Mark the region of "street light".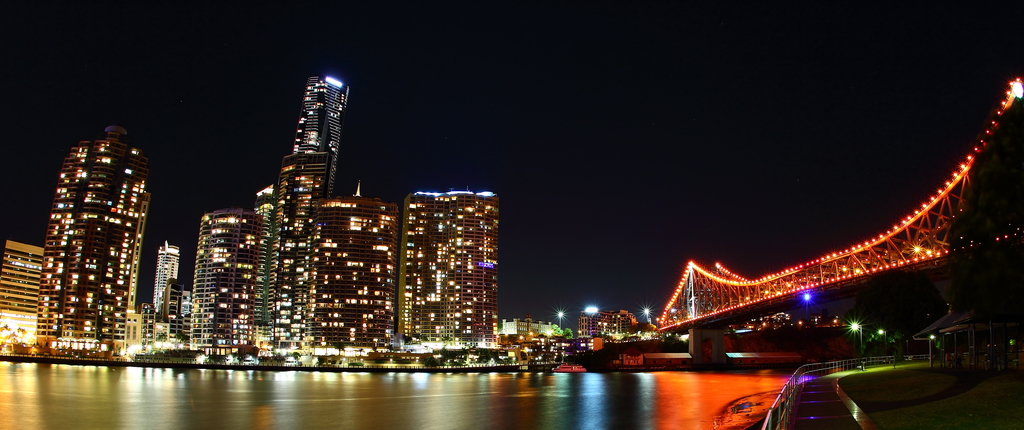
Region: x1=923, y1=329, x2=941, y2=344.
